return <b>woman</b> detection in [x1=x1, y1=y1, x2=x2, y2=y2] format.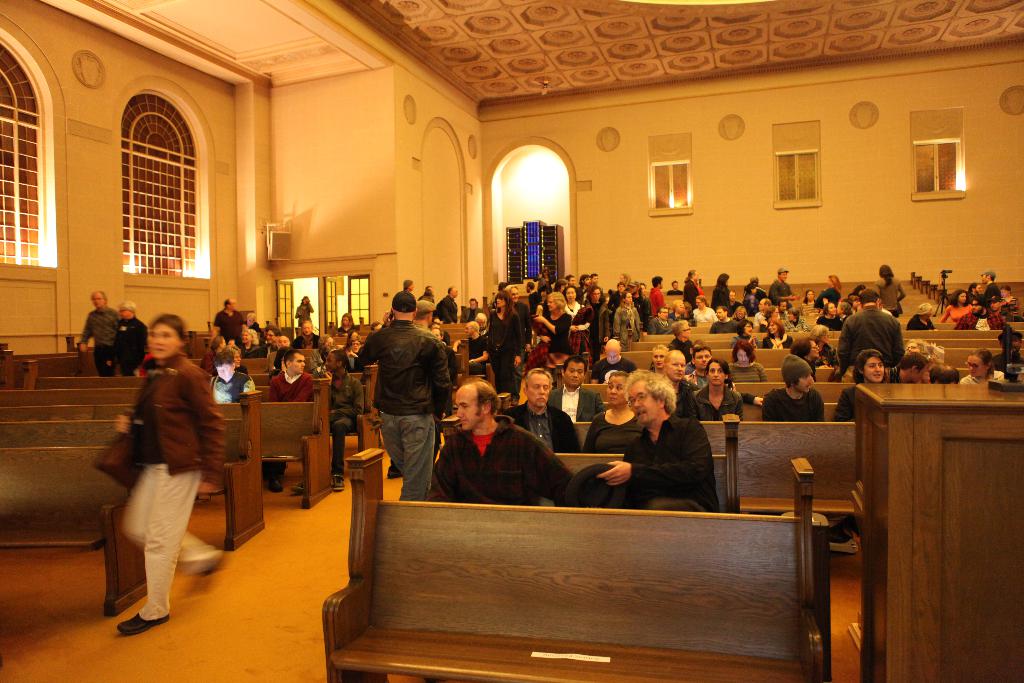
[x1=611, y1=291, x2=642, y2=355].
